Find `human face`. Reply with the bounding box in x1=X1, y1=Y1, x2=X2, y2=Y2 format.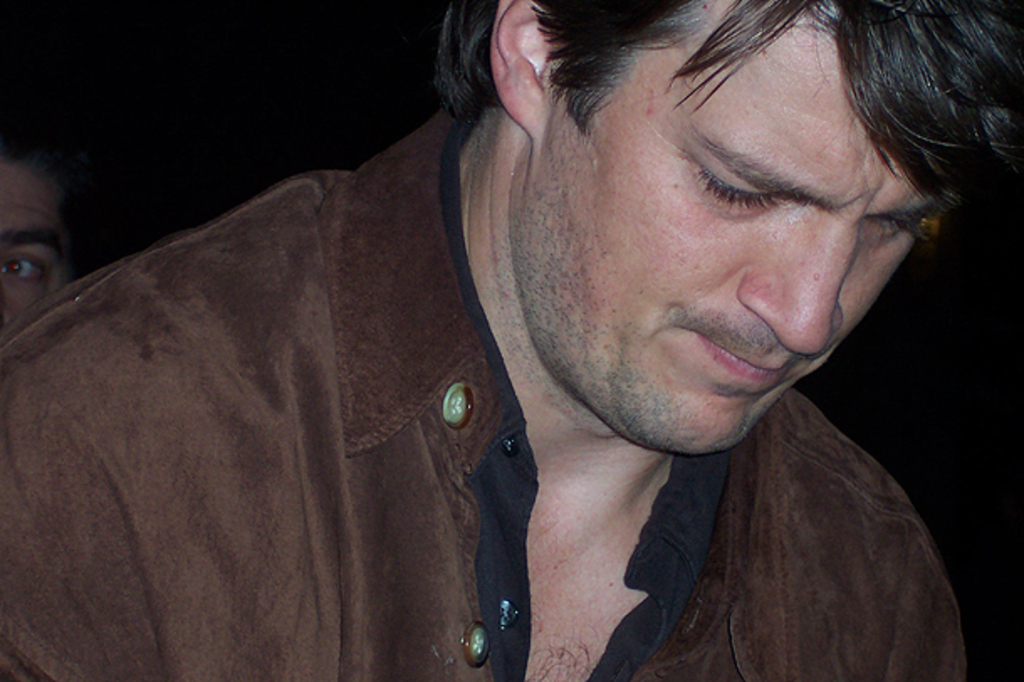
x1=544, y1=0, x2=950, y2=459.
